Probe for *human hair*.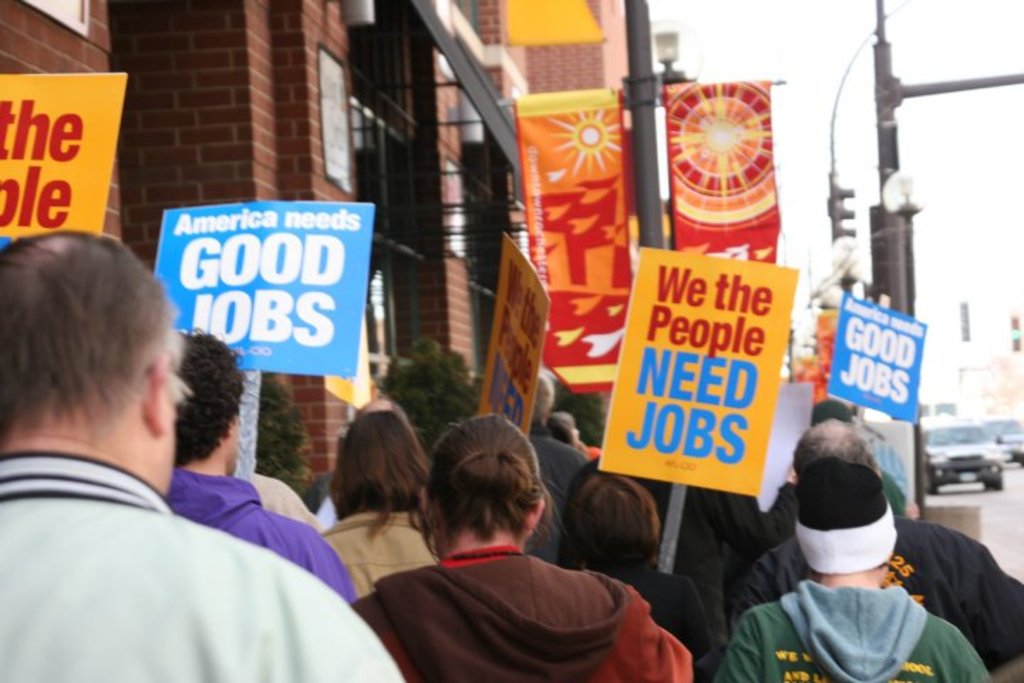
Probe result: [558,471,666,571].
